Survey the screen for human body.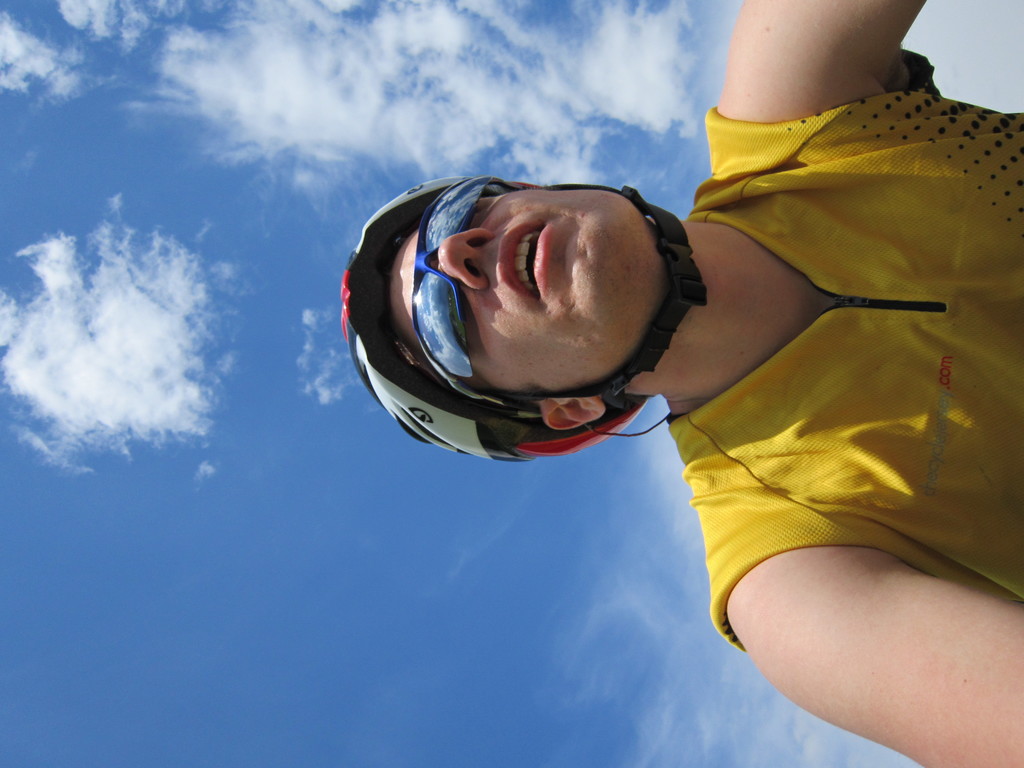
Survey found: (left=664, top=49, right=1023, bottom=654).
